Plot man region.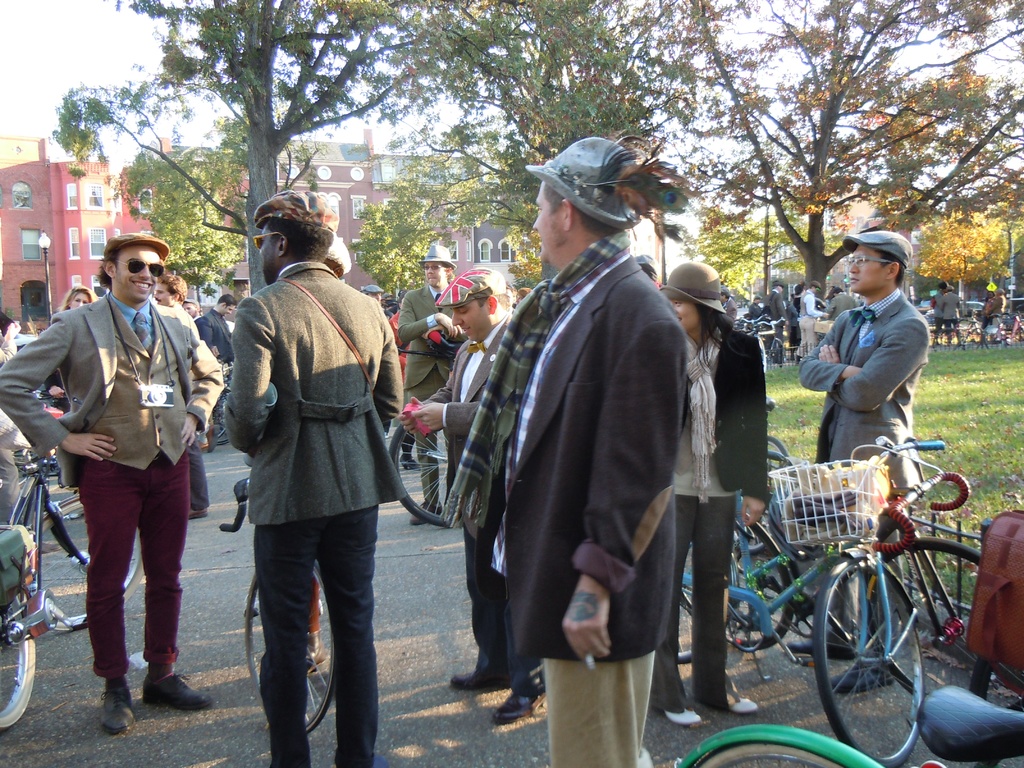
Plotted at BBox(392, 241, 465, 524).
